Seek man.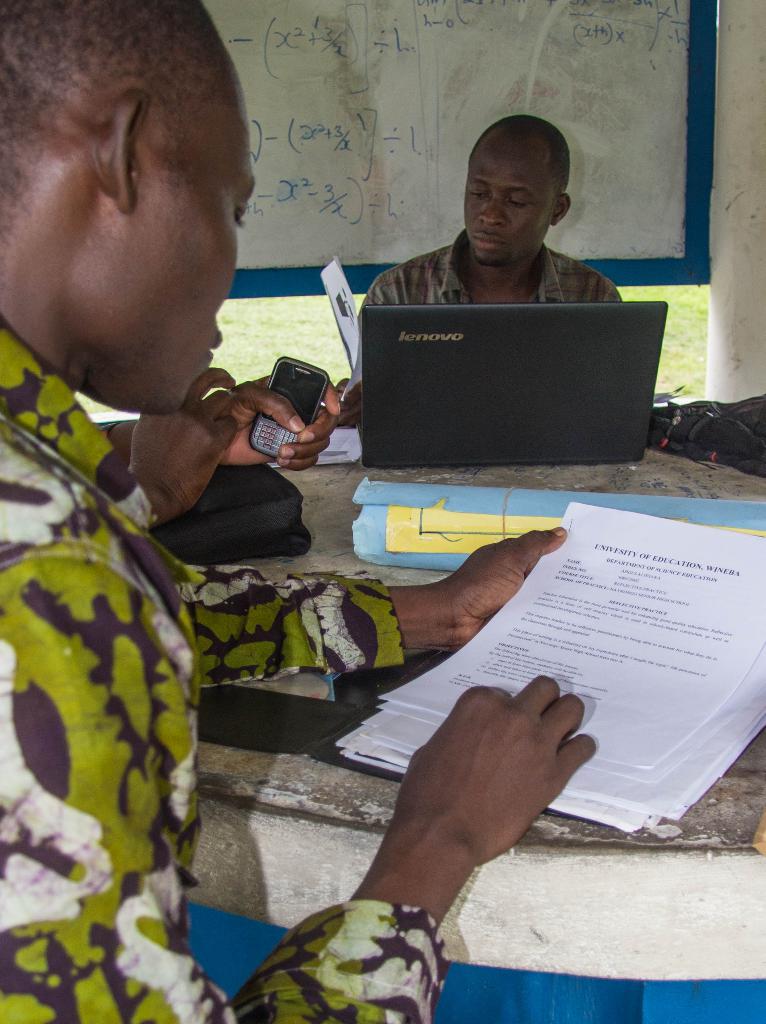
[0,0,596,1023].
